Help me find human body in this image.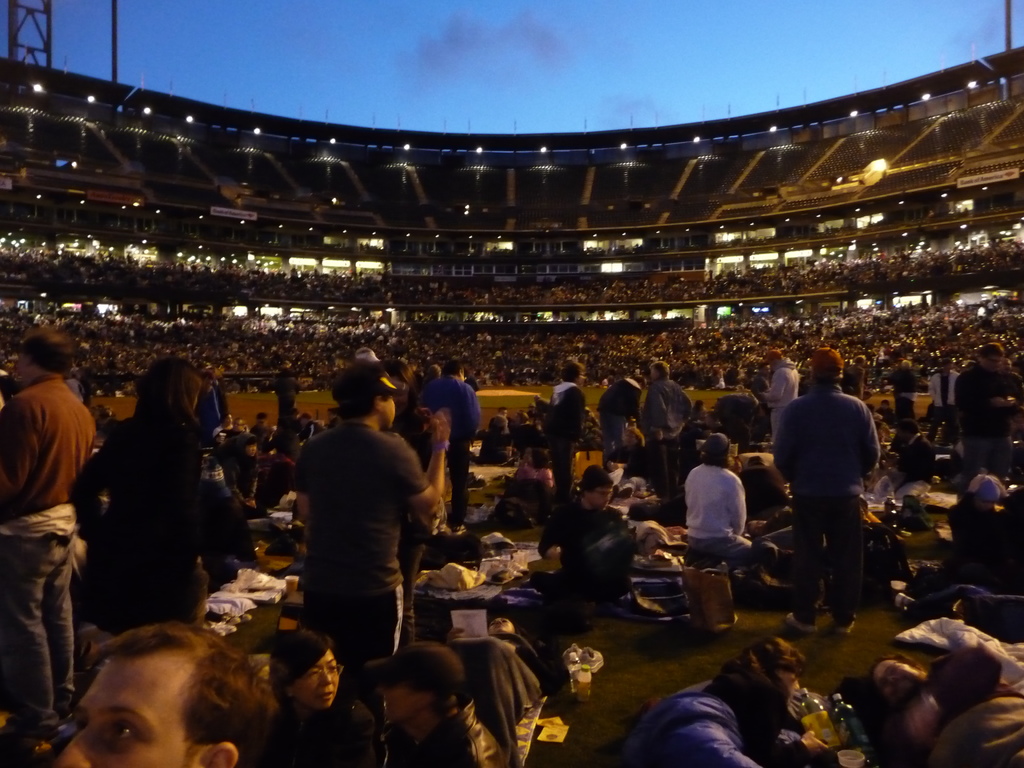
Found it: (772, 266, 780, 278).
